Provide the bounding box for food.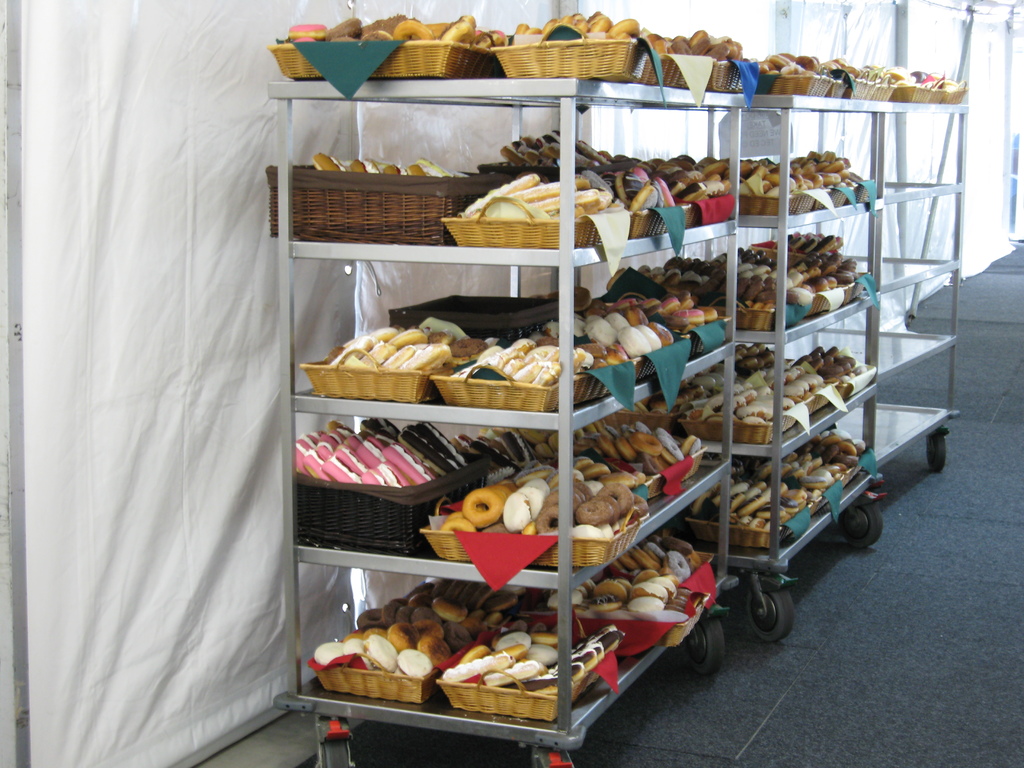
404:161:442:177.
